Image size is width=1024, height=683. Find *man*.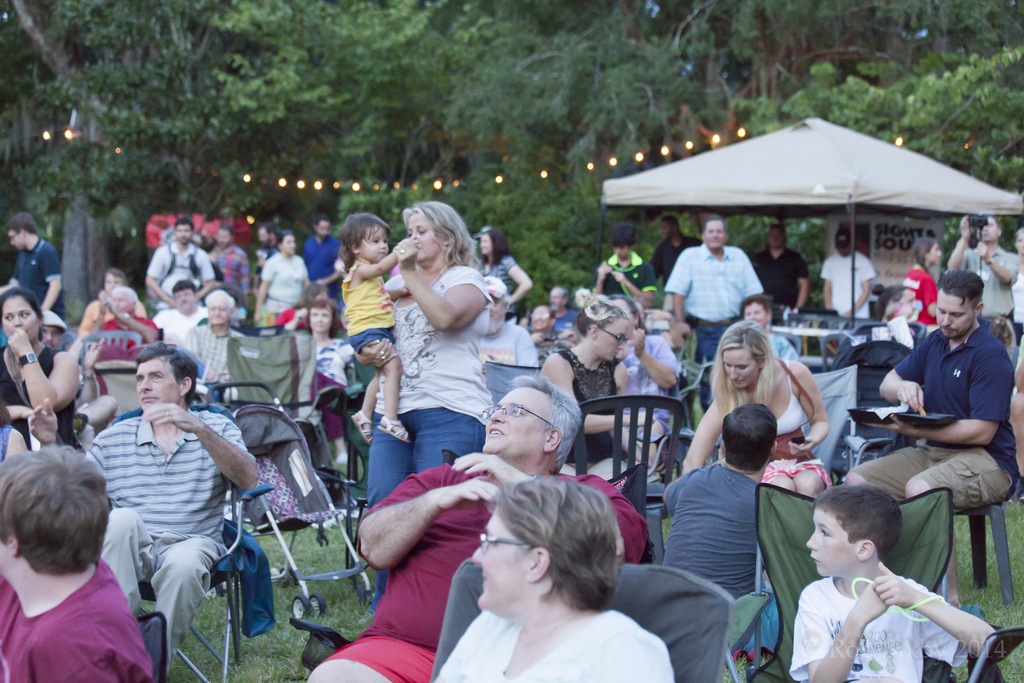
80, 340, 259, 669.
